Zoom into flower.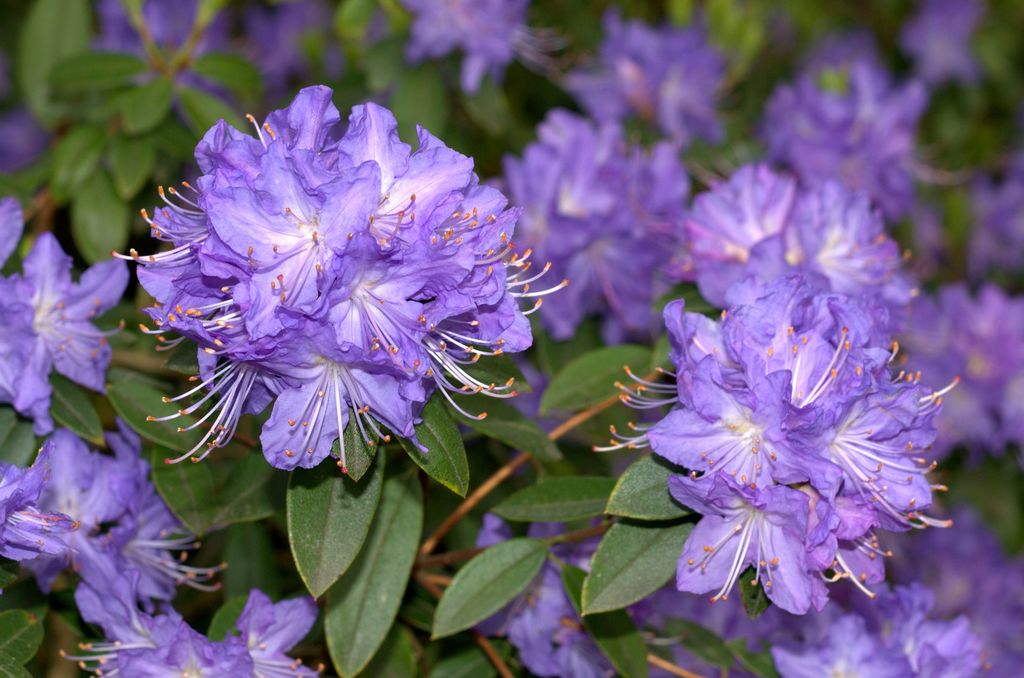
Zoom target: 233, 0, 329, 87.
